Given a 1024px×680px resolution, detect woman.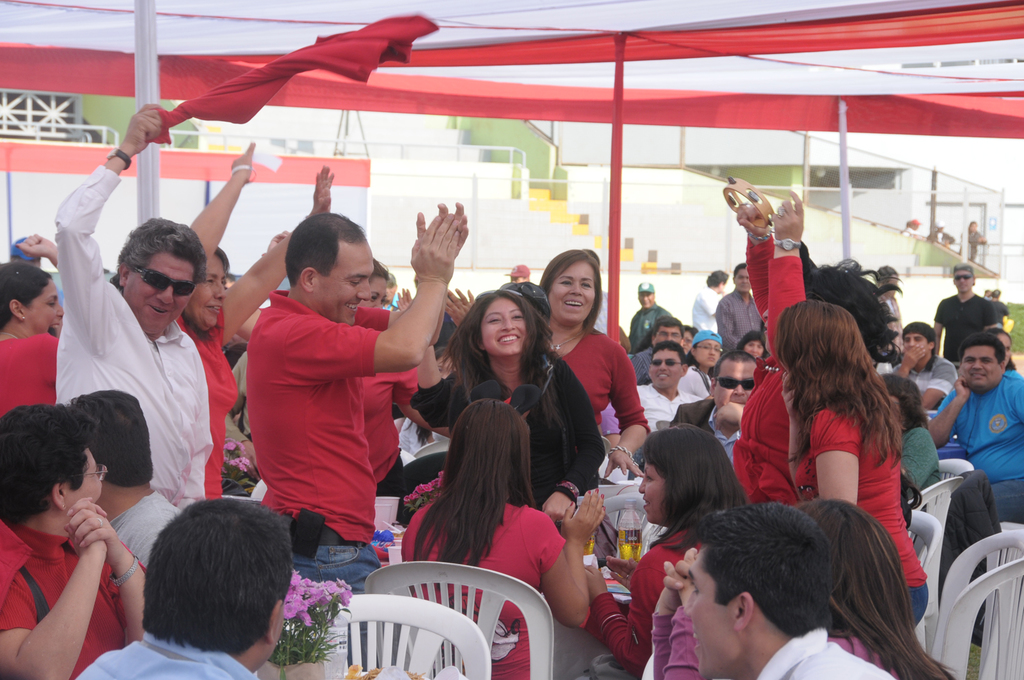
(0, 256, 66, 421).
